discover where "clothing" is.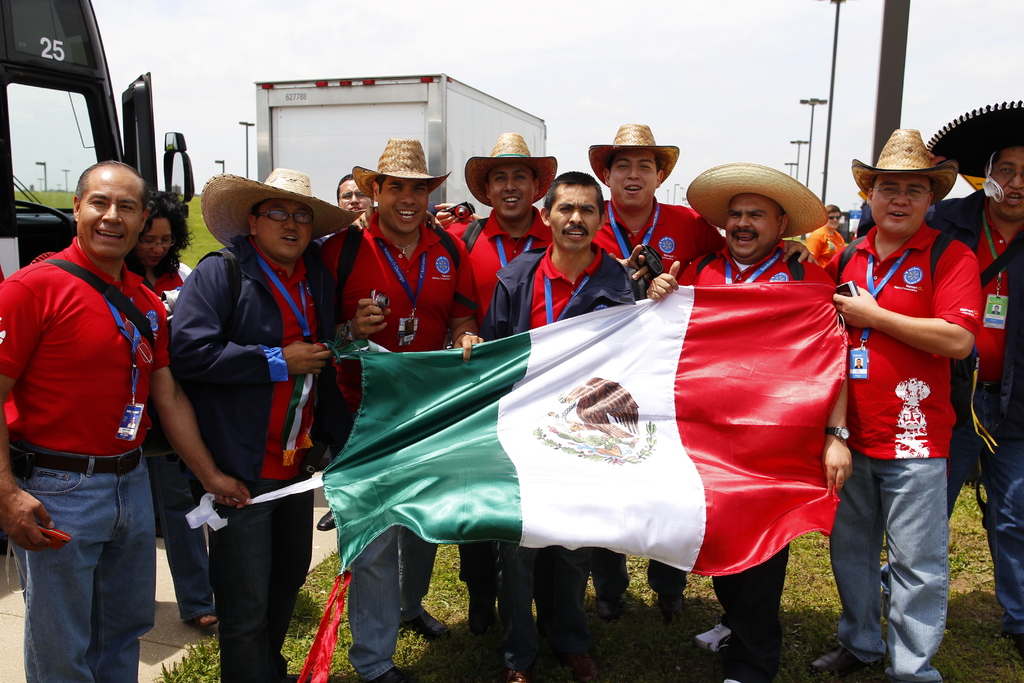
Discovered at region(585, 557, 632, 621).
